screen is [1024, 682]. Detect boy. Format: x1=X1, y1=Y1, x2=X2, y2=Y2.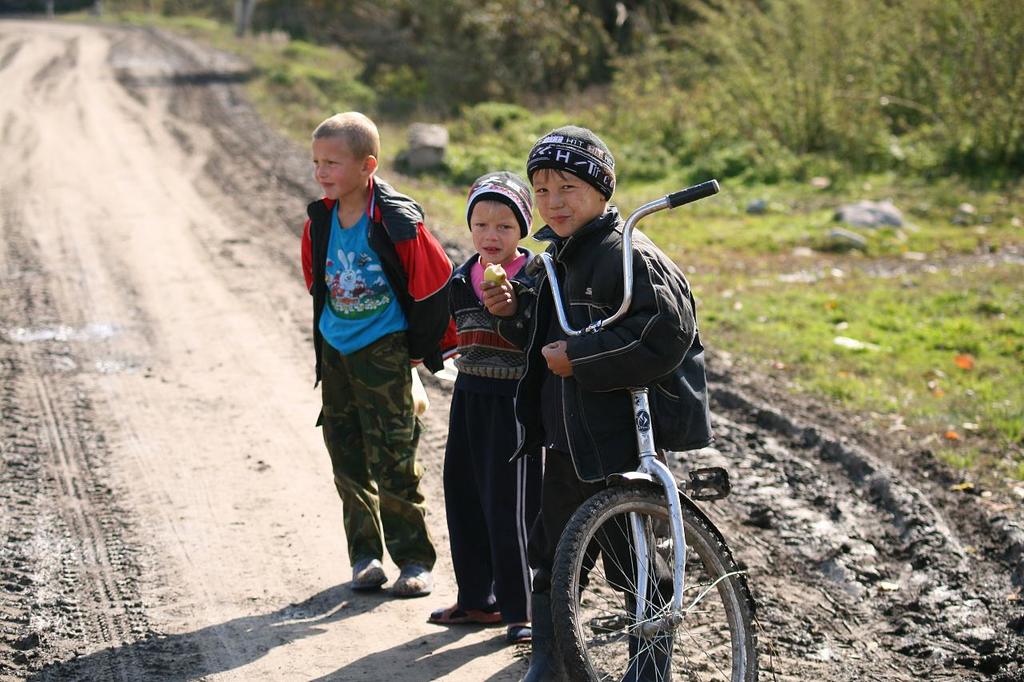
x1=427, y1=178, x2=542, y2=649.
